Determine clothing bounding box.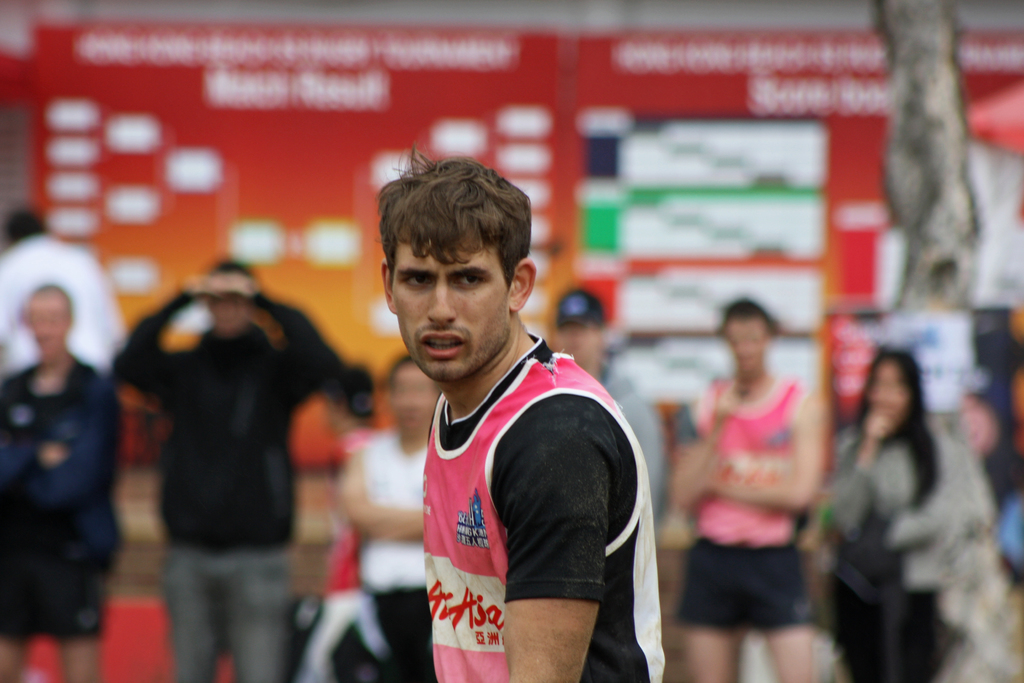
Determined: (left=676, top=377, right=819, bottom=635).
